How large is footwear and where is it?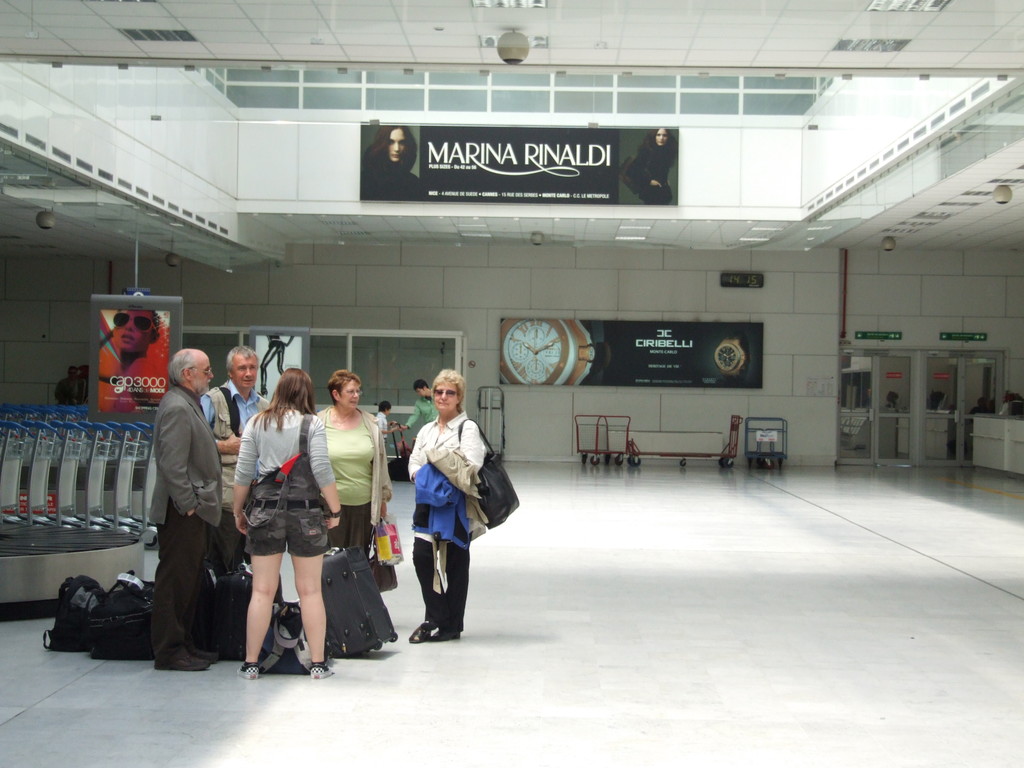
Bounding box: detection(153, 650, 203, 669).
